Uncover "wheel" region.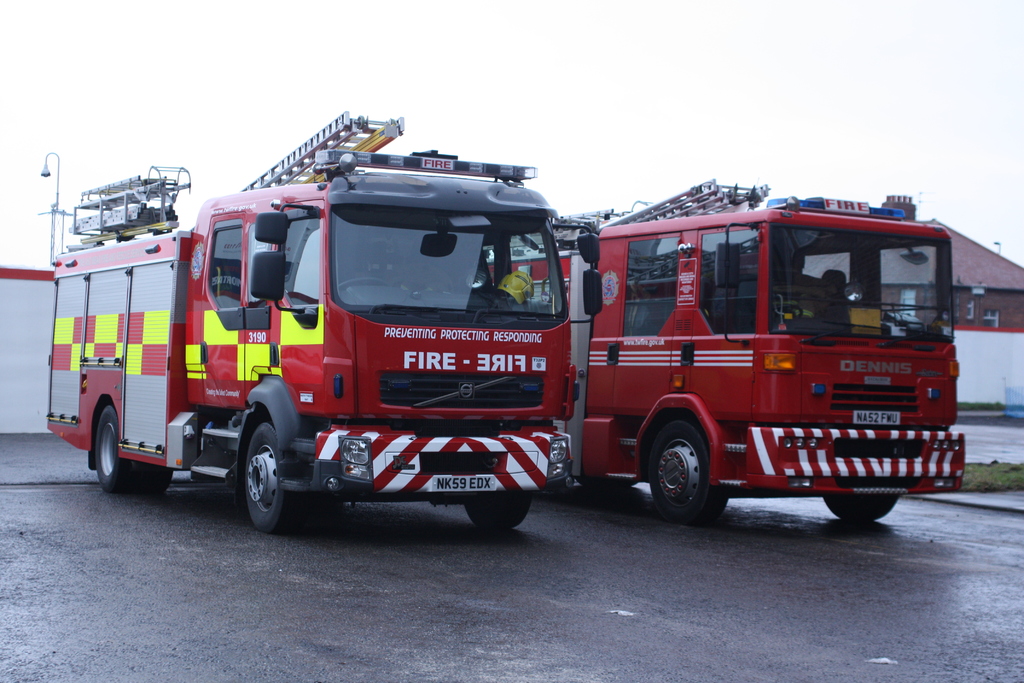
Uncovered: 243,427,288,525.
